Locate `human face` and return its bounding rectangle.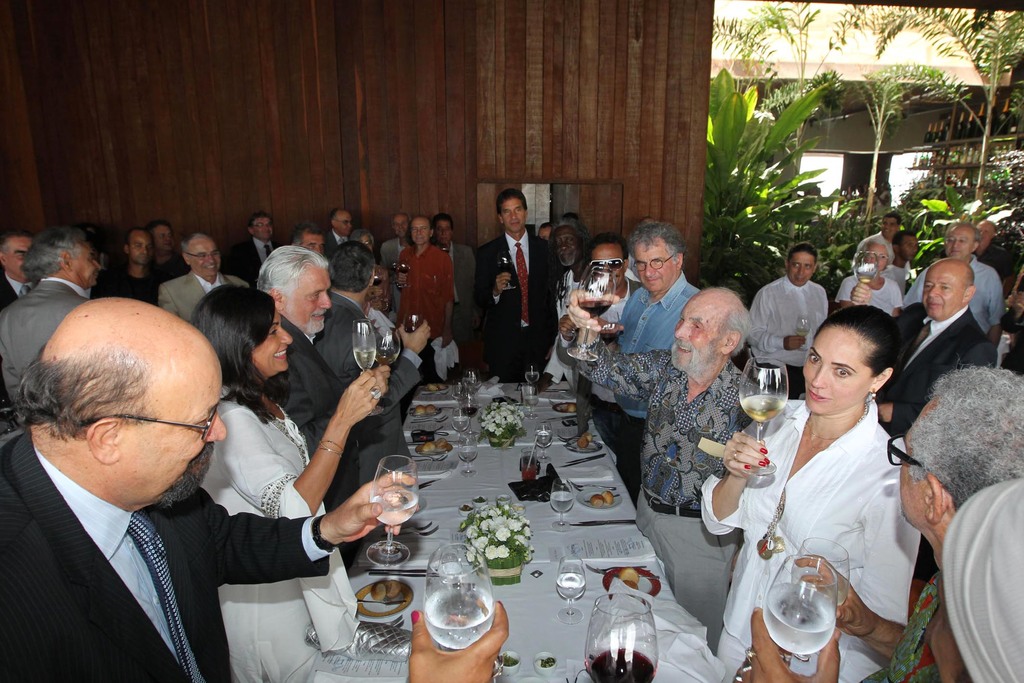
[434, 217, 450, 242].
